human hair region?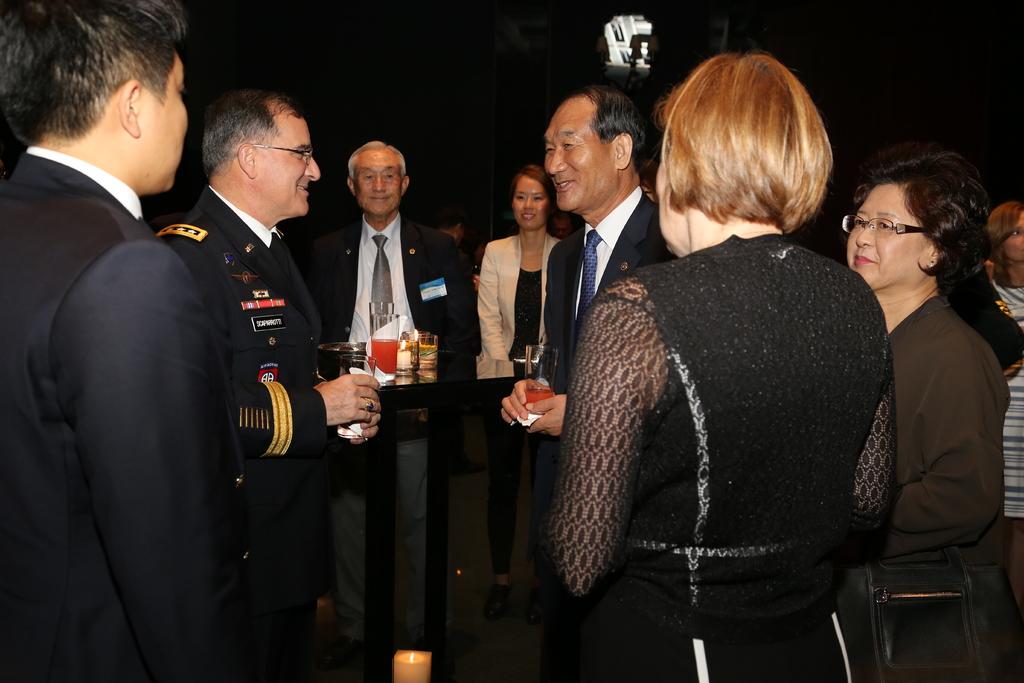
[0,0,186,148]
